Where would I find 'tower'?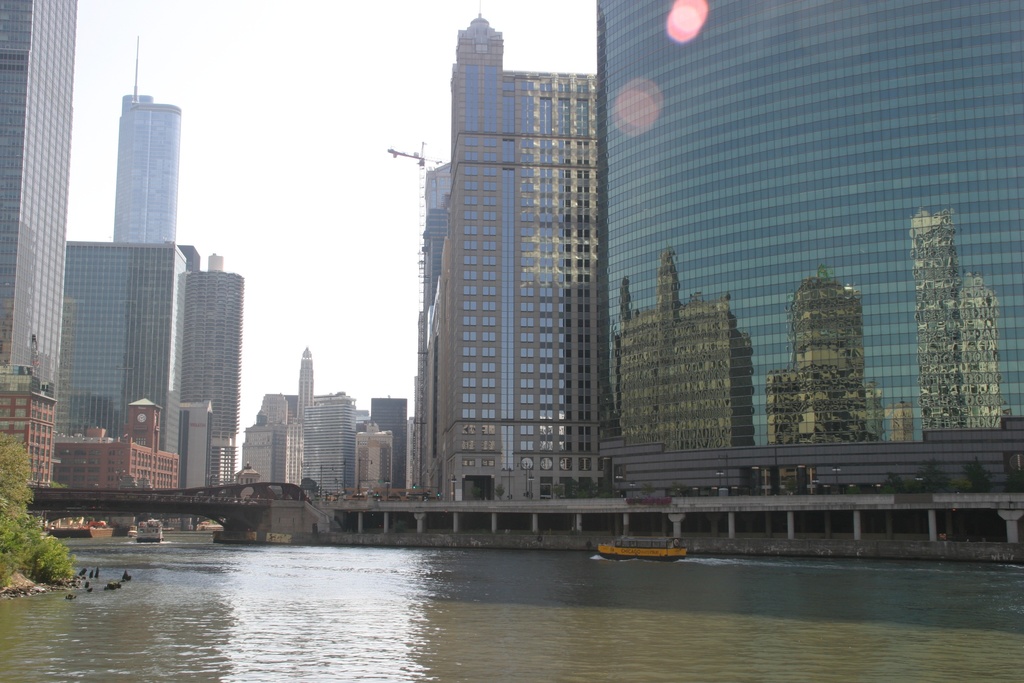
At pyautogui.locateOnScreen(122, 97, 180, 243).
